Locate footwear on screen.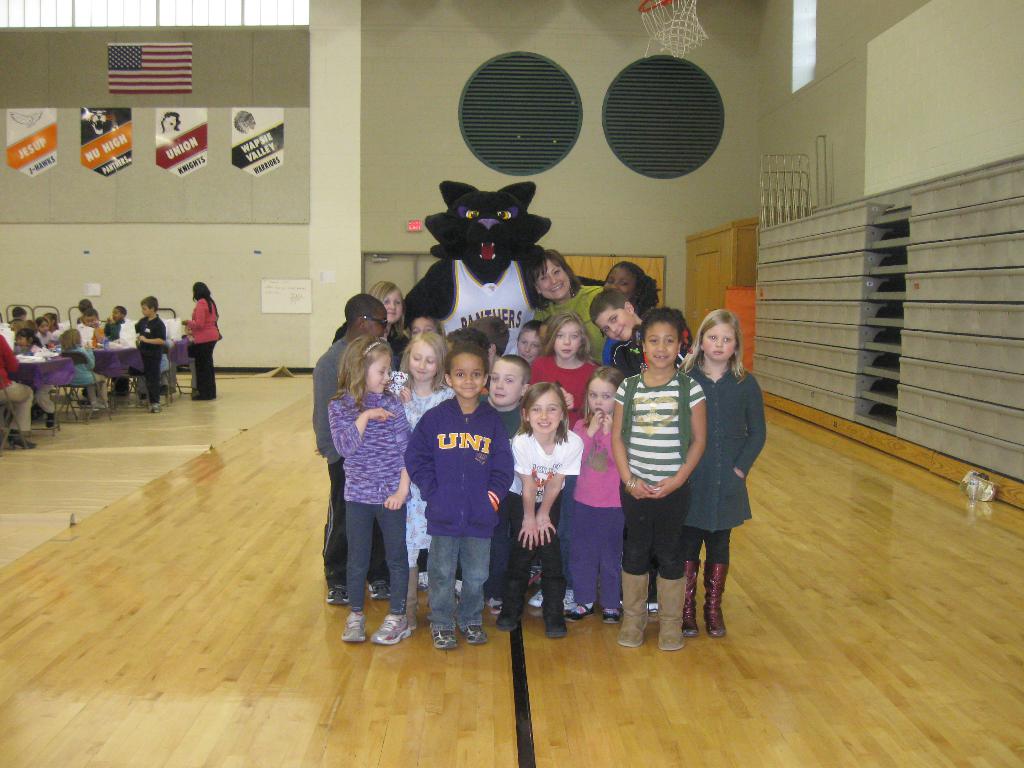
On screen at pyautogui.locateOnScreen(498, 594, 526, 636).
